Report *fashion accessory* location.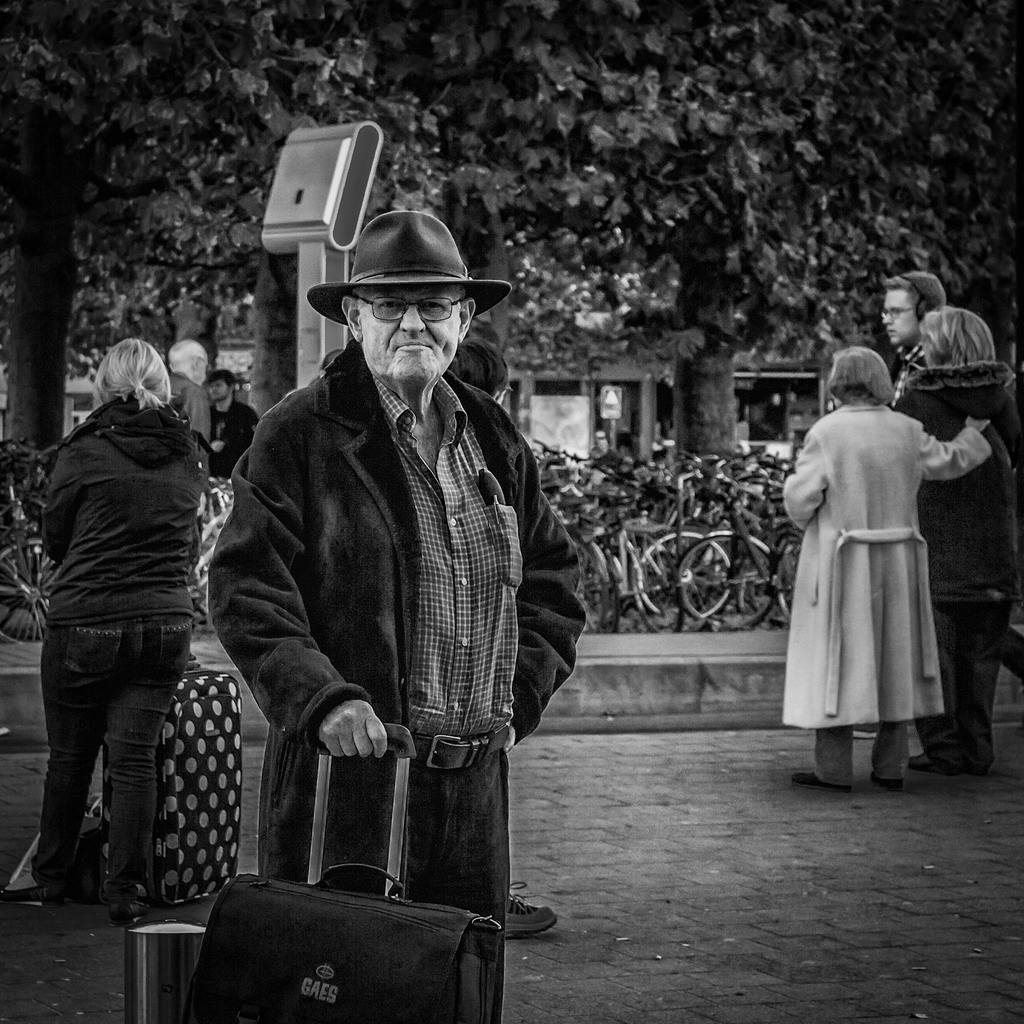
Report: <bbox>406, 728, 511, 771</bbox>.
